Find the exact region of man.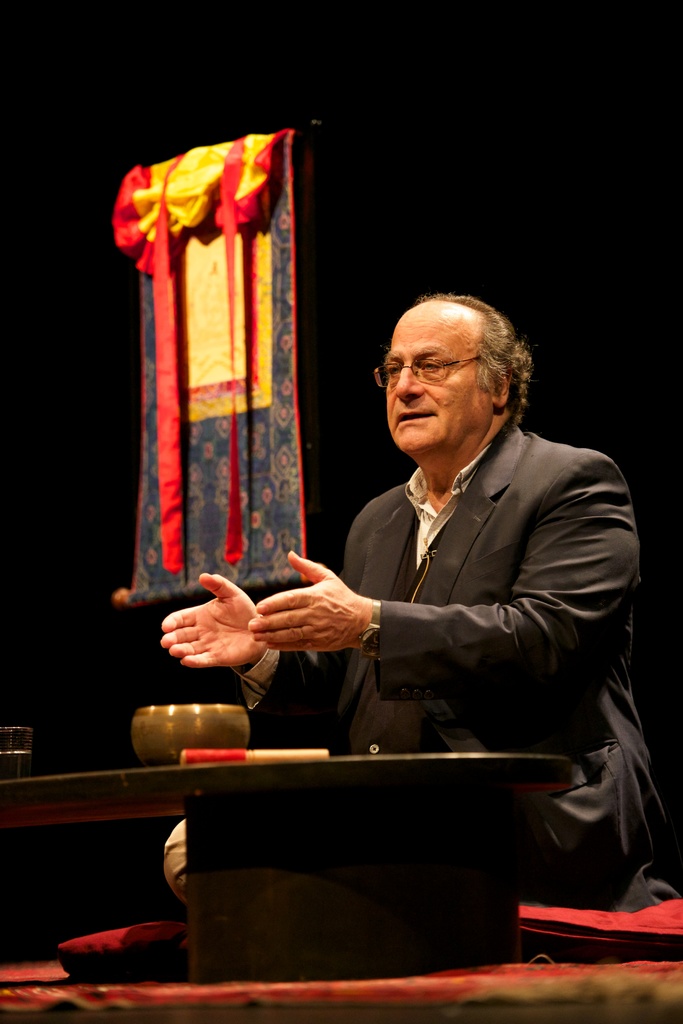
Exact region: rect(243, 292, 631, 911).
